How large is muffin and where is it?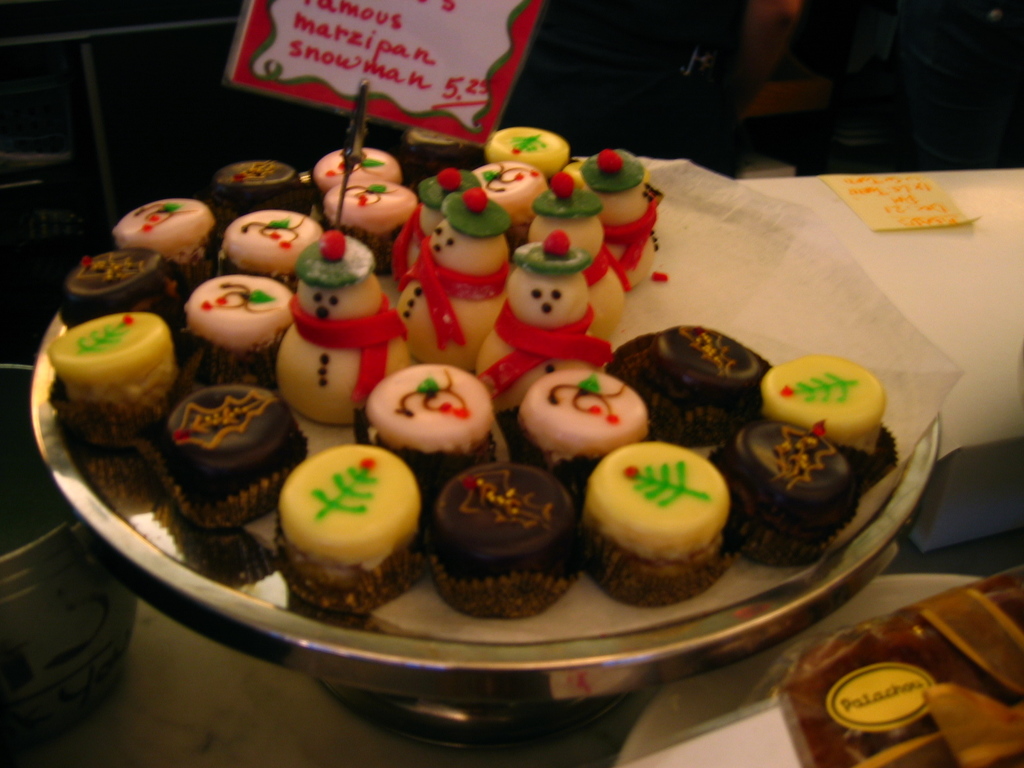
Bounding box: (350,352,499,504).
